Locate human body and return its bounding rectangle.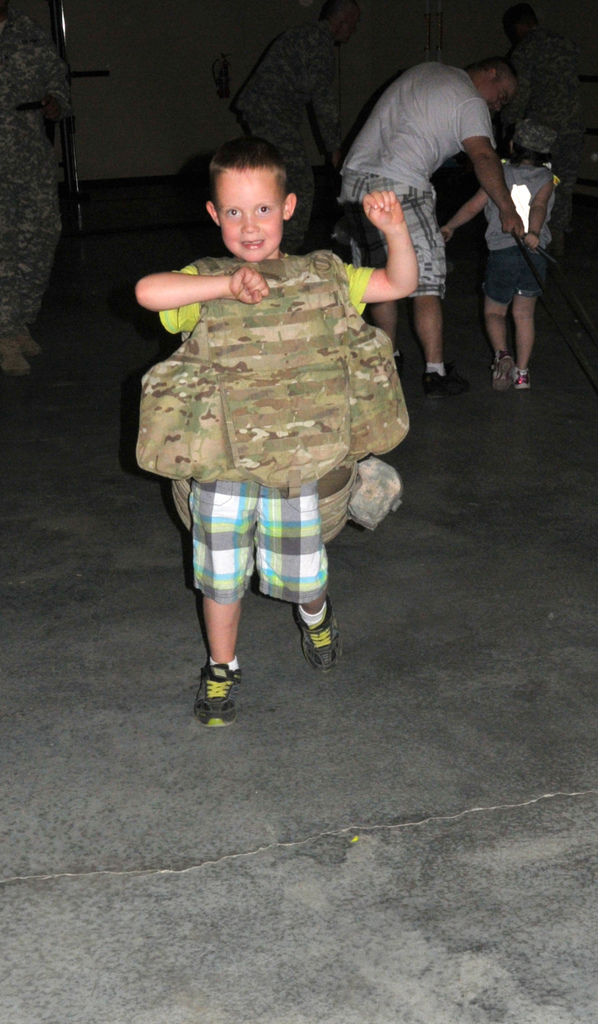
{"x1": 142, "y1": 141, "x2": 415, "y2": 712}.
